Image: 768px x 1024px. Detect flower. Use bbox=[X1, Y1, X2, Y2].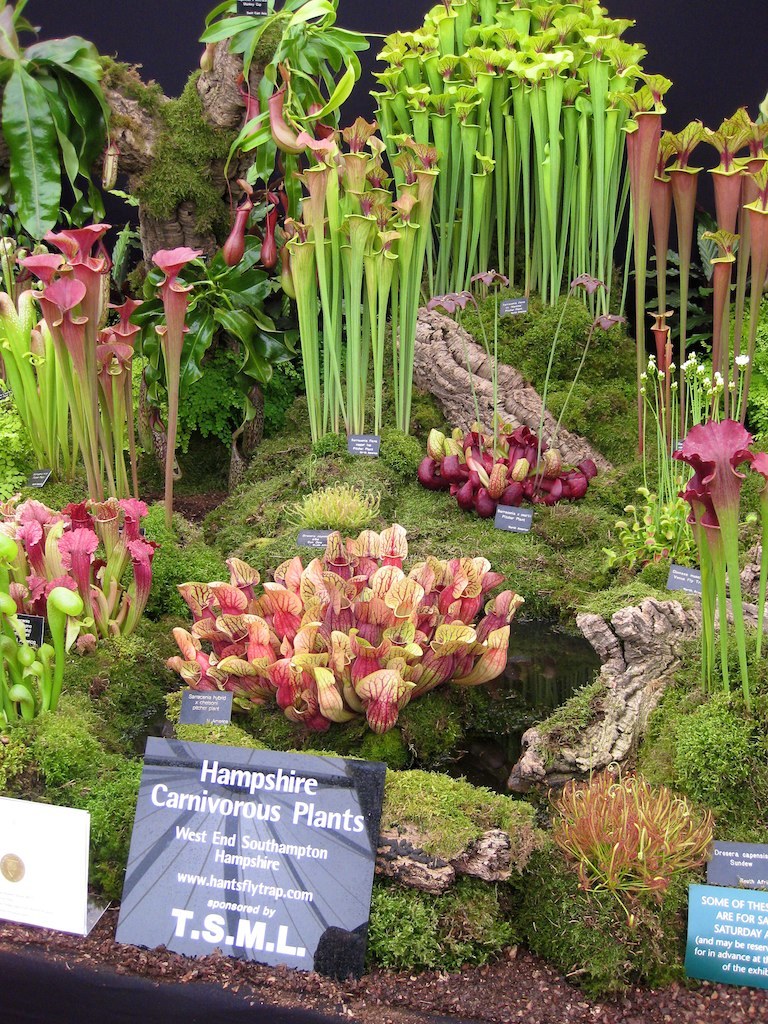
bbox=[681, 476, 717, 544].
